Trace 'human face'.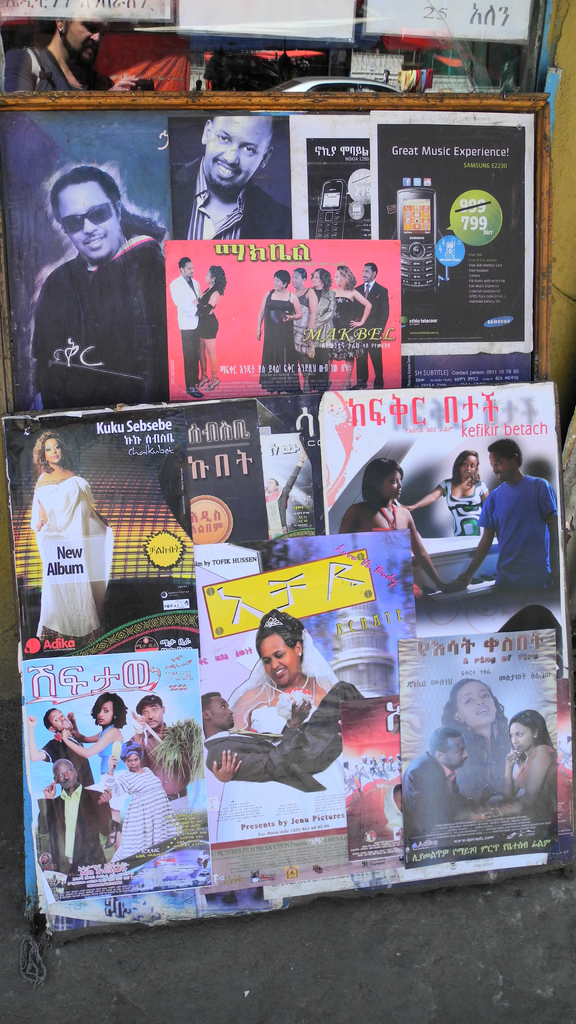
Traced to bbox=[210, 696, 234, 730].
